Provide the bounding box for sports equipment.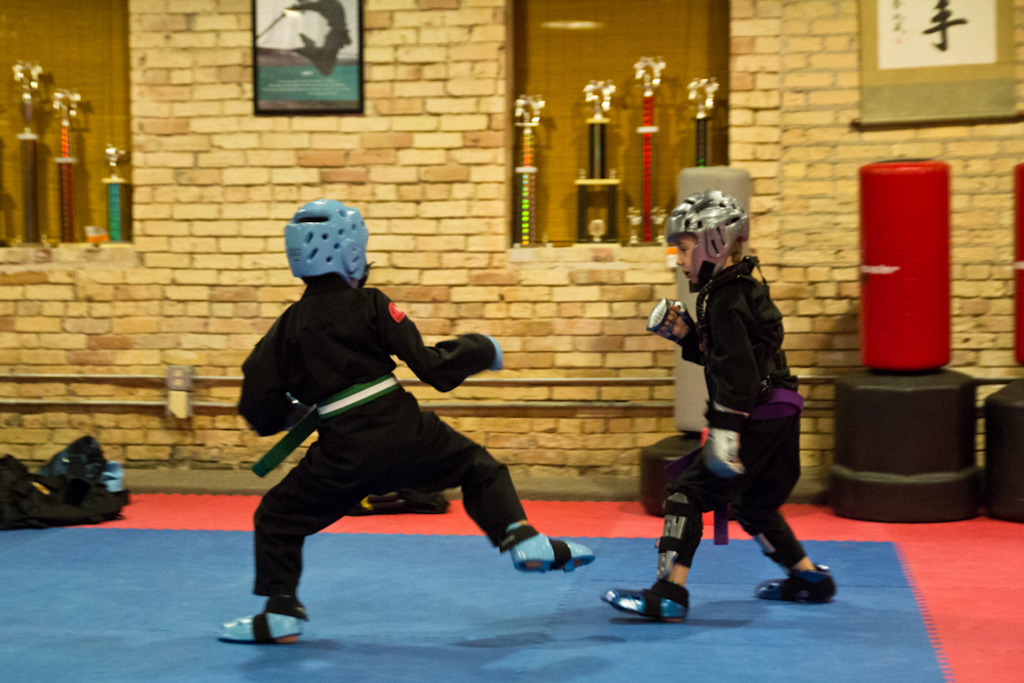
locate(220, 606, 307, 645).
